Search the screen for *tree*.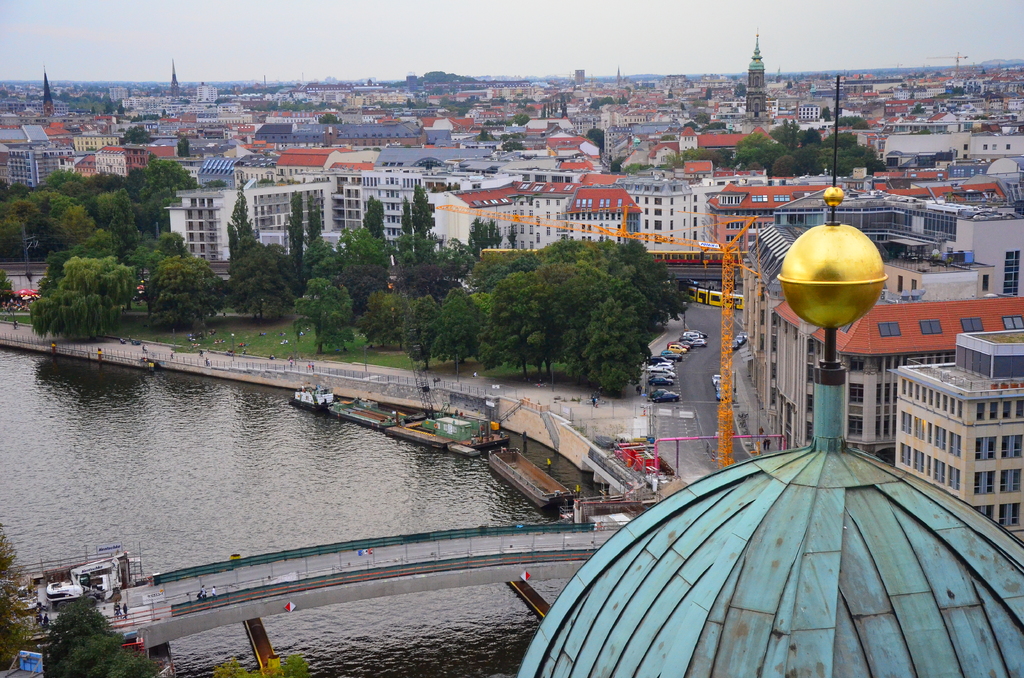
Found at bbox(600, 99, 612, 103).
